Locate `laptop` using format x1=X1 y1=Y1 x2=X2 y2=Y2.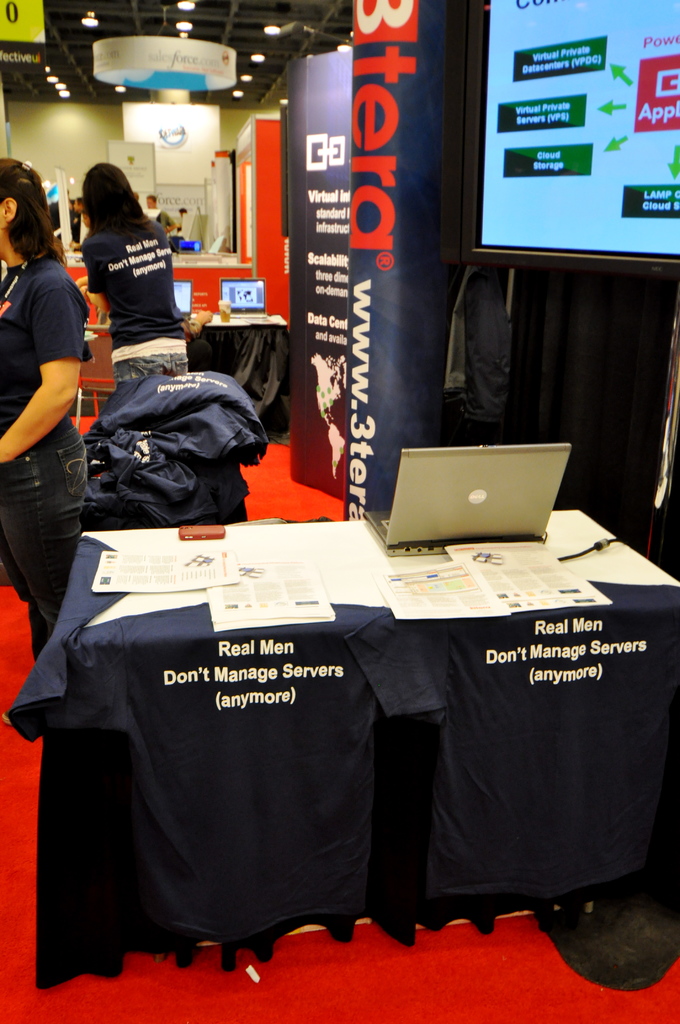
x1=177 y1=239 x2=203 y2=254.
